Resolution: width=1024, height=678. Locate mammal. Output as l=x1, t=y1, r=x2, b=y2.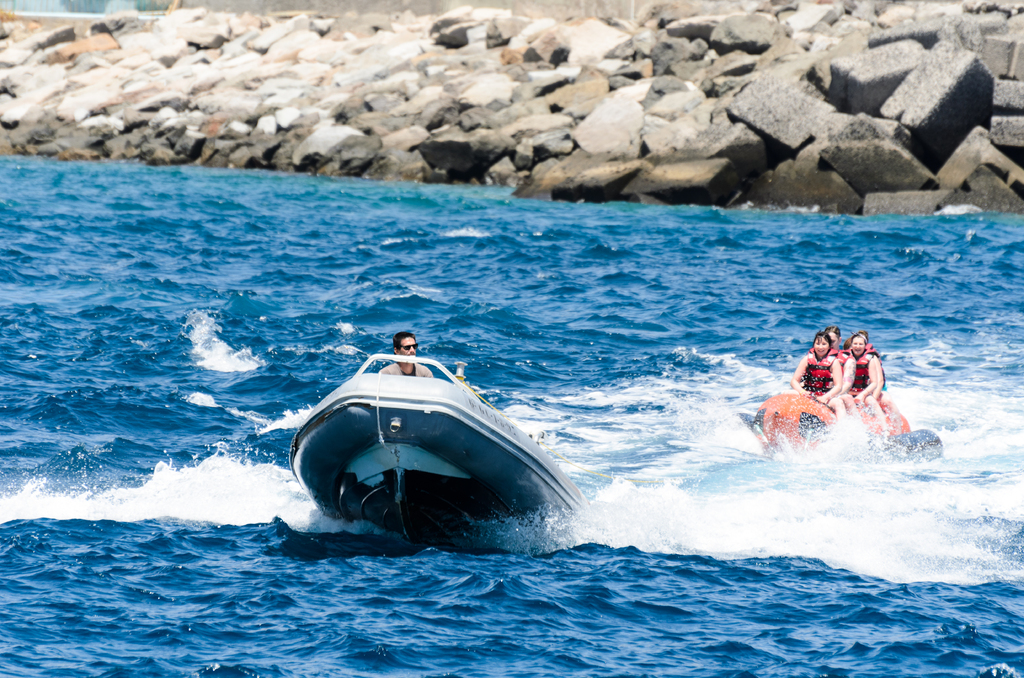
l=866, t=330, r=879, b=392.
